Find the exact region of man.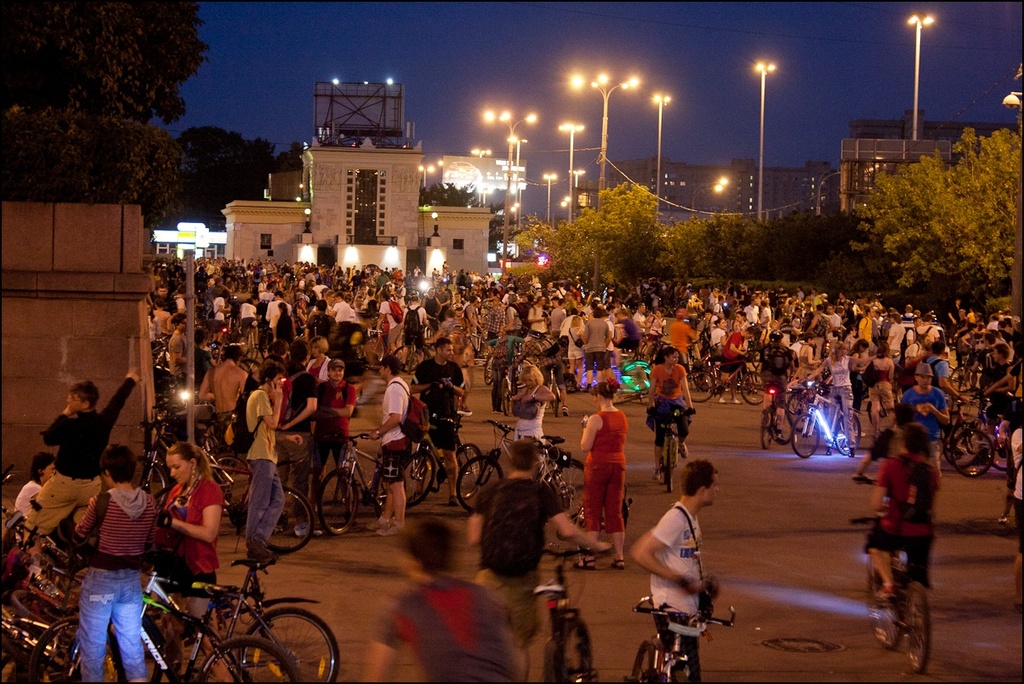
Exact region: crop(742, 294, 759, 325).
